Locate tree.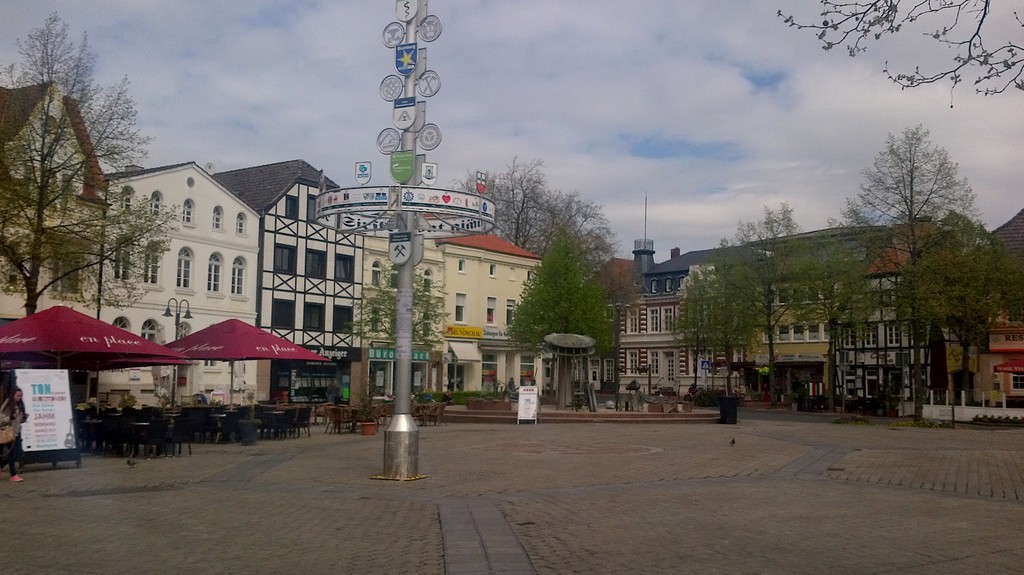
Bounding box: Rect(441, 150, 617, 269).
